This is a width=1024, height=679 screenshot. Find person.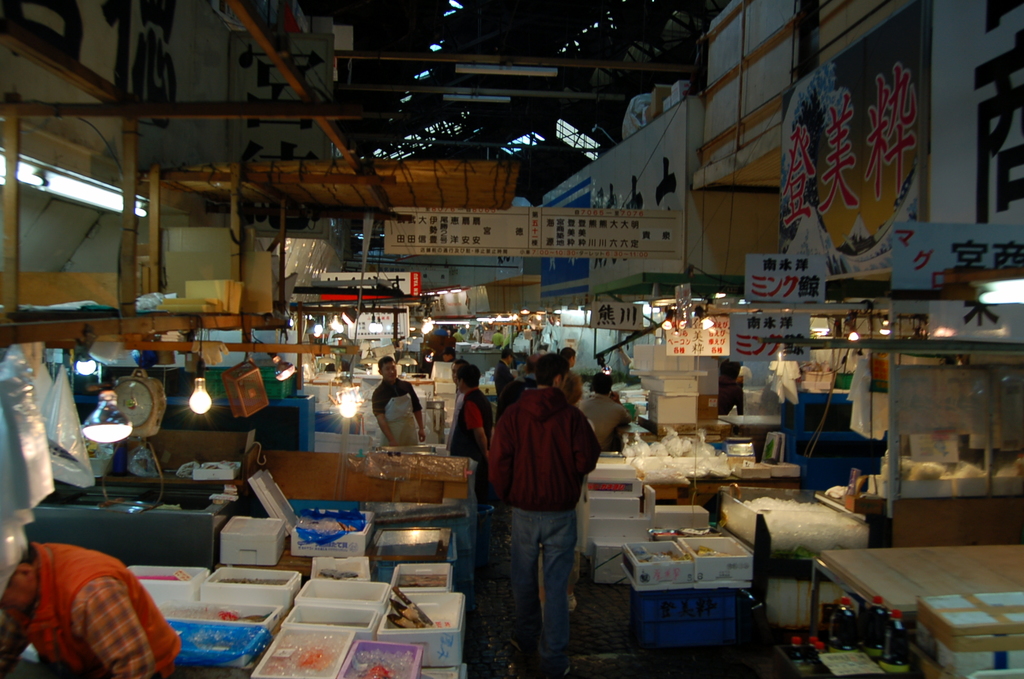
Bounding box: [412, 350, 436, 376].
